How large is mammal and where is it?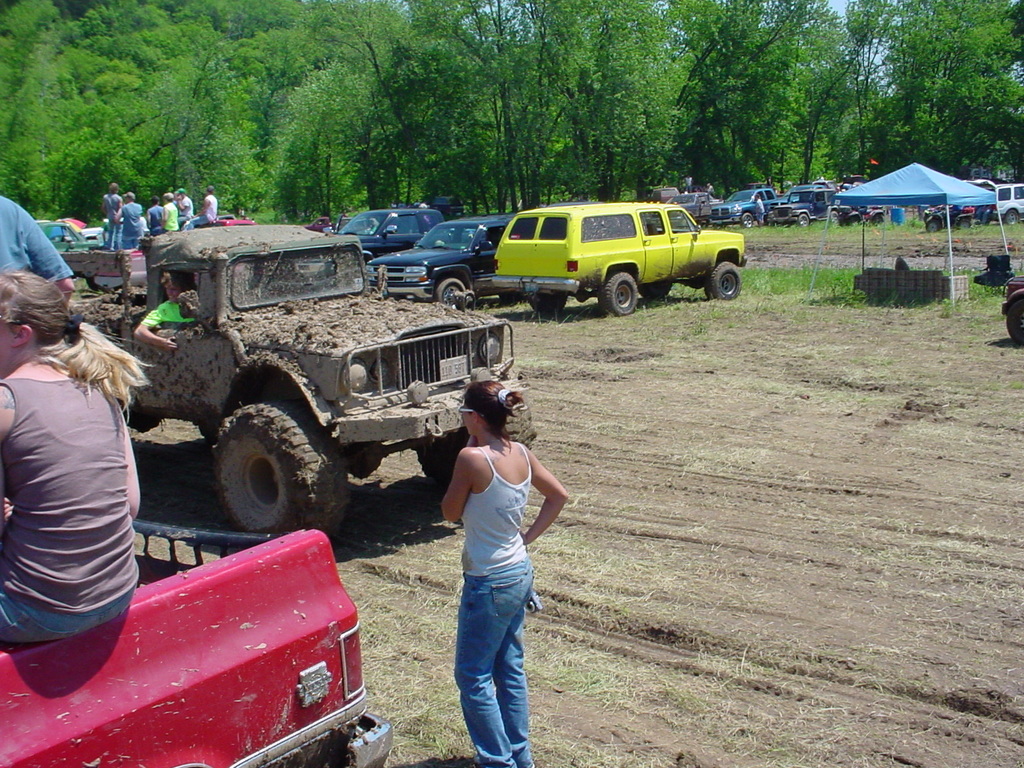
Bounding box: [x1=112, y1=193, x2=145, y2=248].
